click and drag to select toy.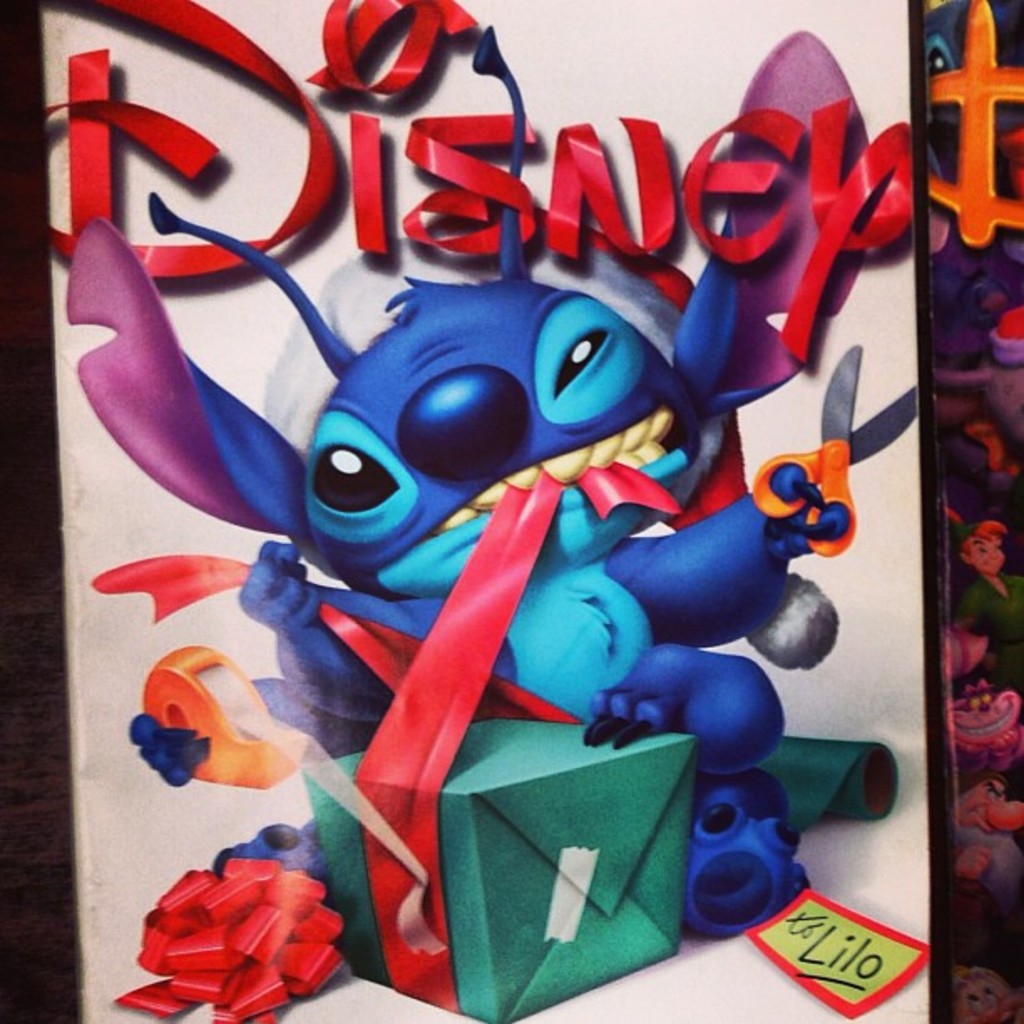
Selection: select_region(70, 142, 870, 955).
